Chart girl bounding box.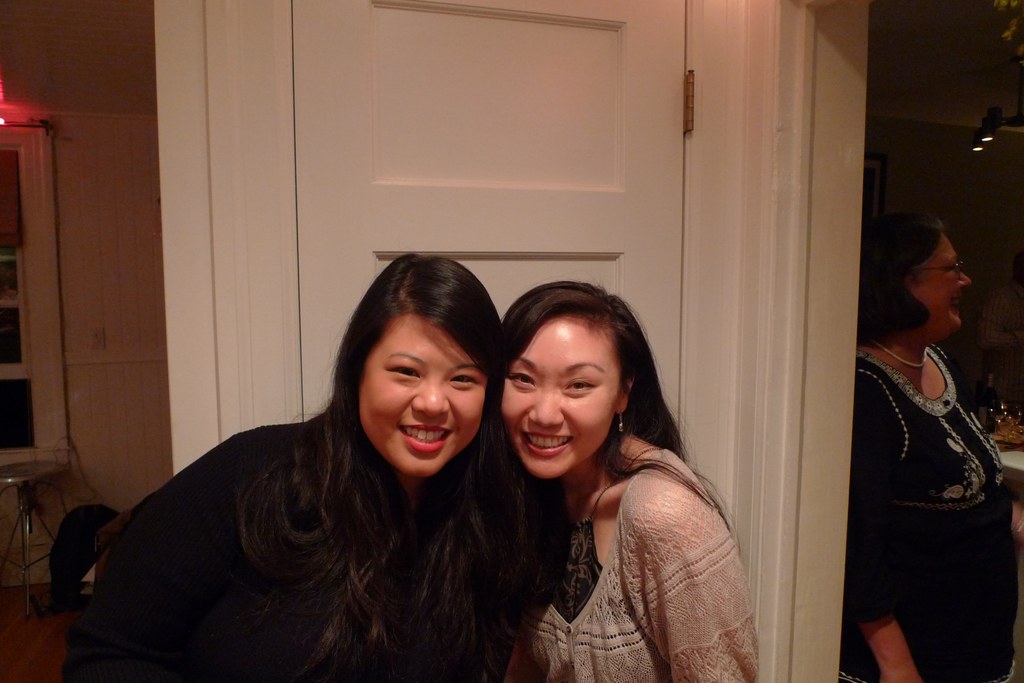
Charted: <bbox>492, 275, 756, 682</bbox>.
